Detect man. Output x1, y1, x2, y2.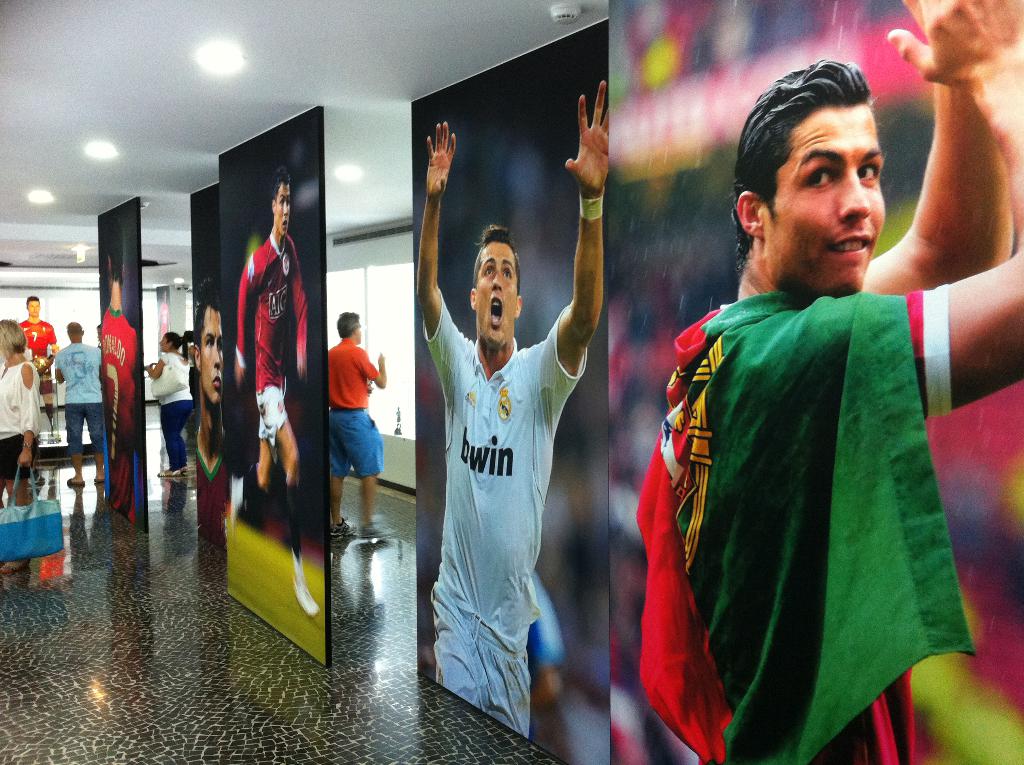
19, 295, 61, 442.
